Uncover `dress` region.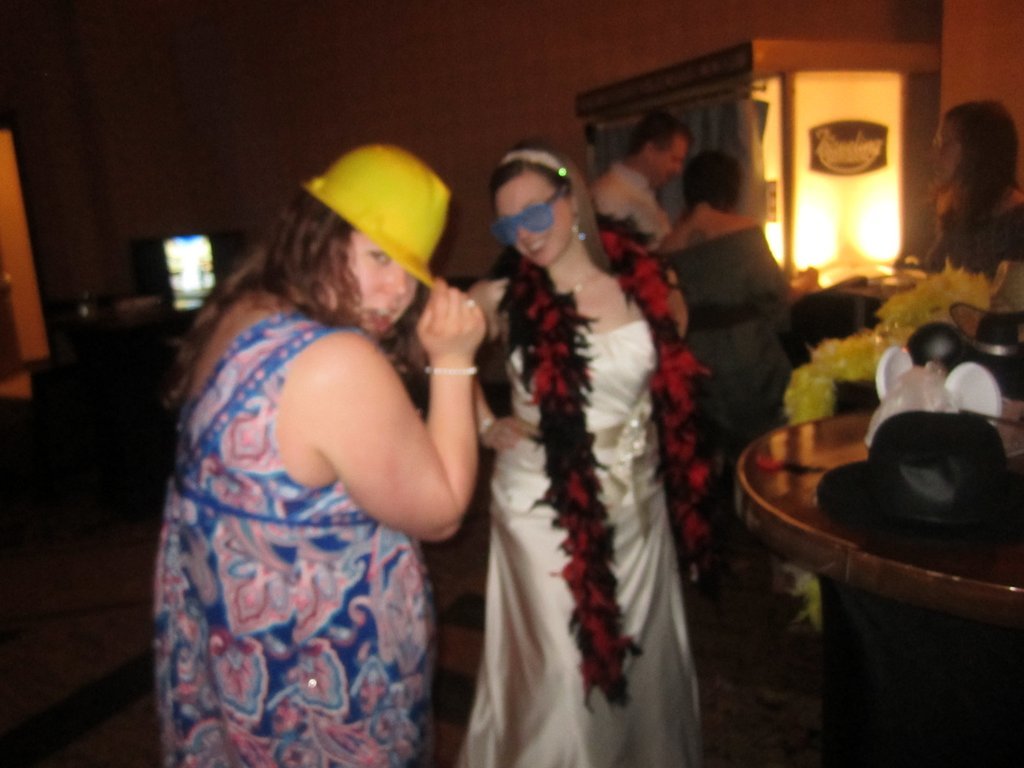
Uncovered: bbox=(151, 310, 441, 767).
